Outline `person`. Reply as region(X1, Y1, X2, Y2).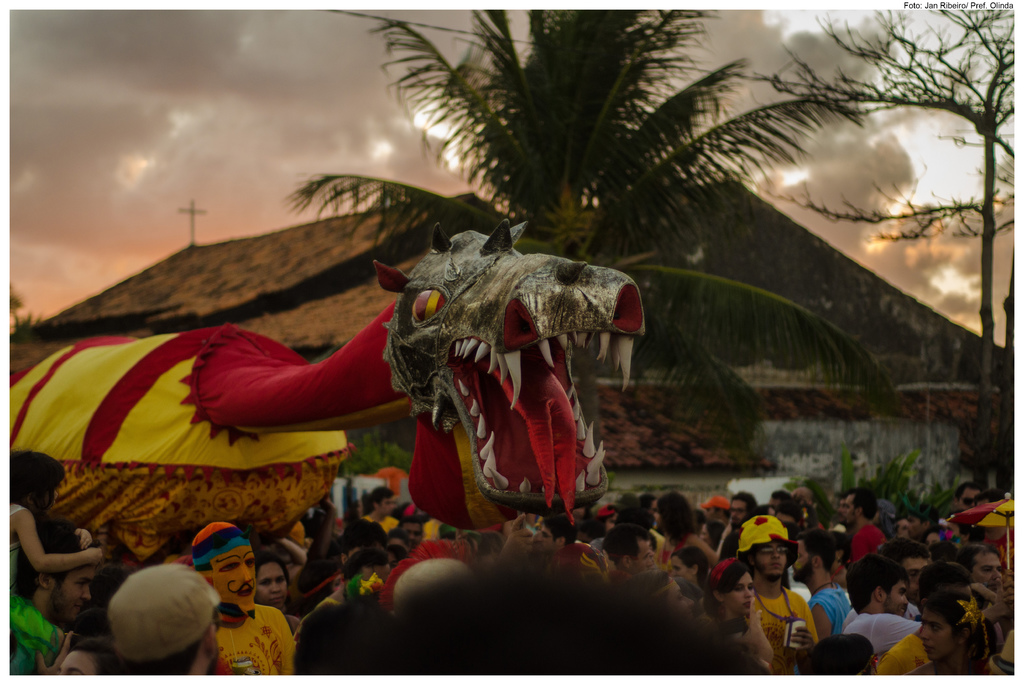
region(0, 519, 107, 681).
